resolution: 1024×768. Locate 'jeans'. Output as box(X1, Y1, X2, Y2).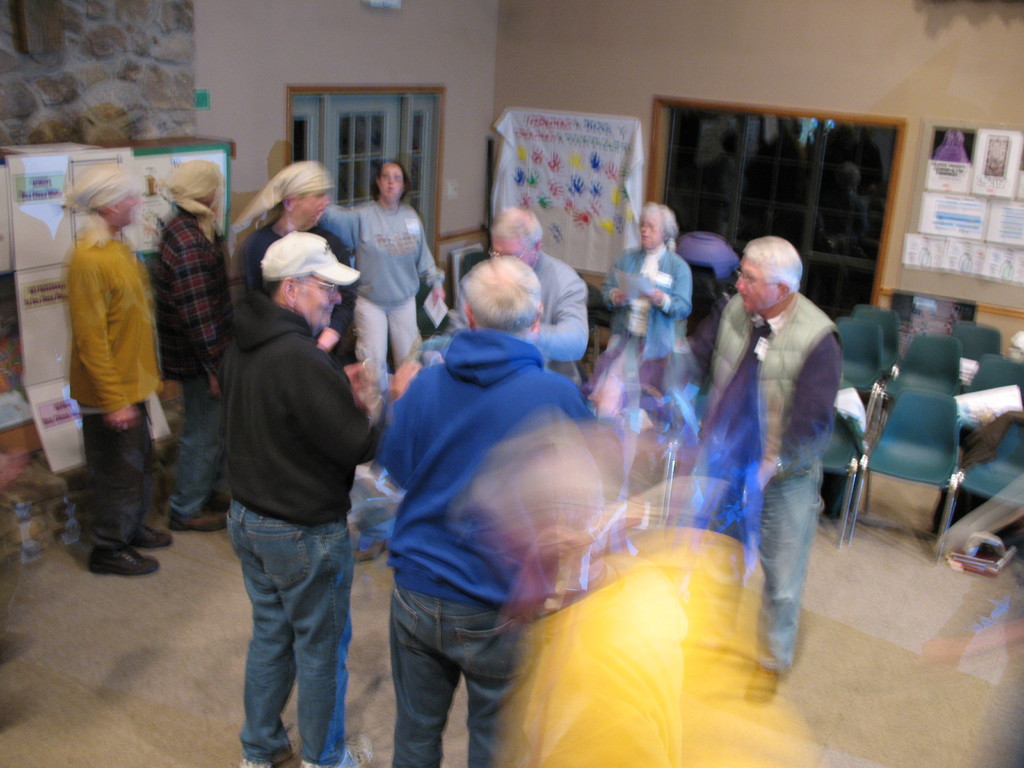
box(389, 584, 536, 767).
